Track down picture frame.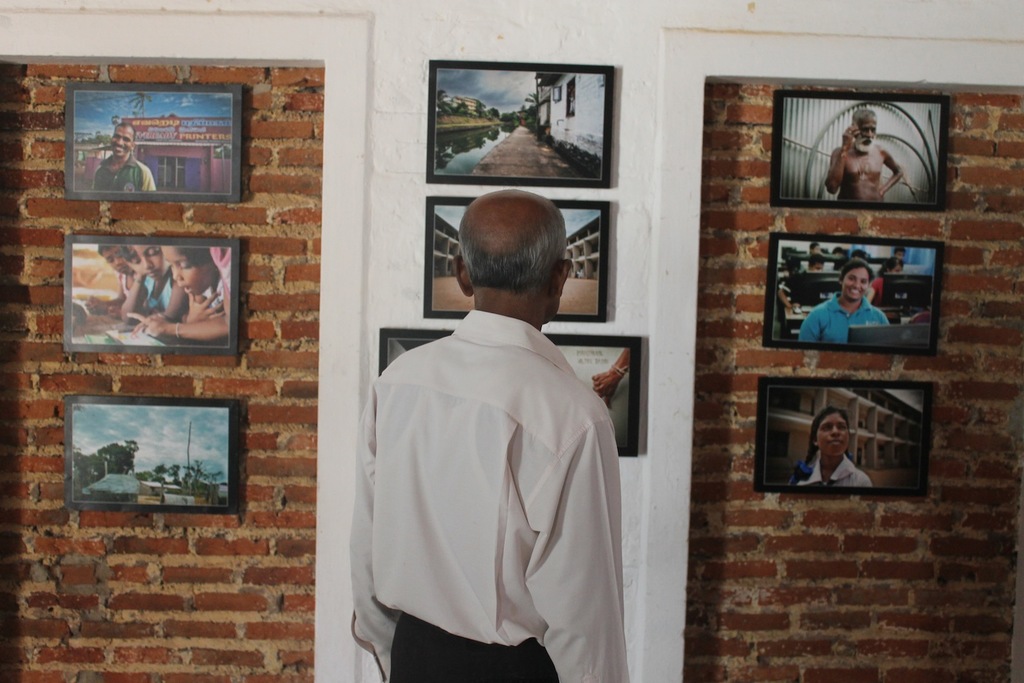
Tracked to region(378, 327, 639, 457).
